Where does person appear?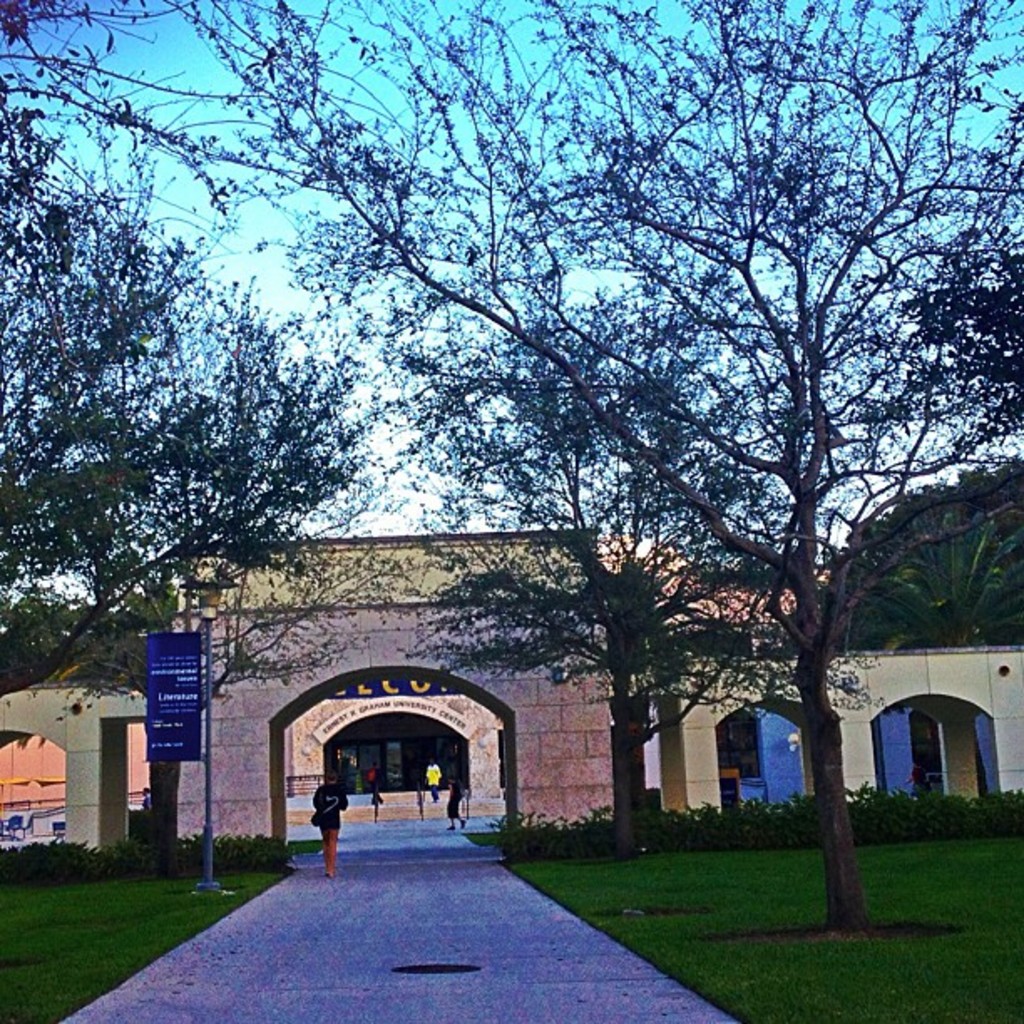
Appears at locate(447, 765, 468, 833).
